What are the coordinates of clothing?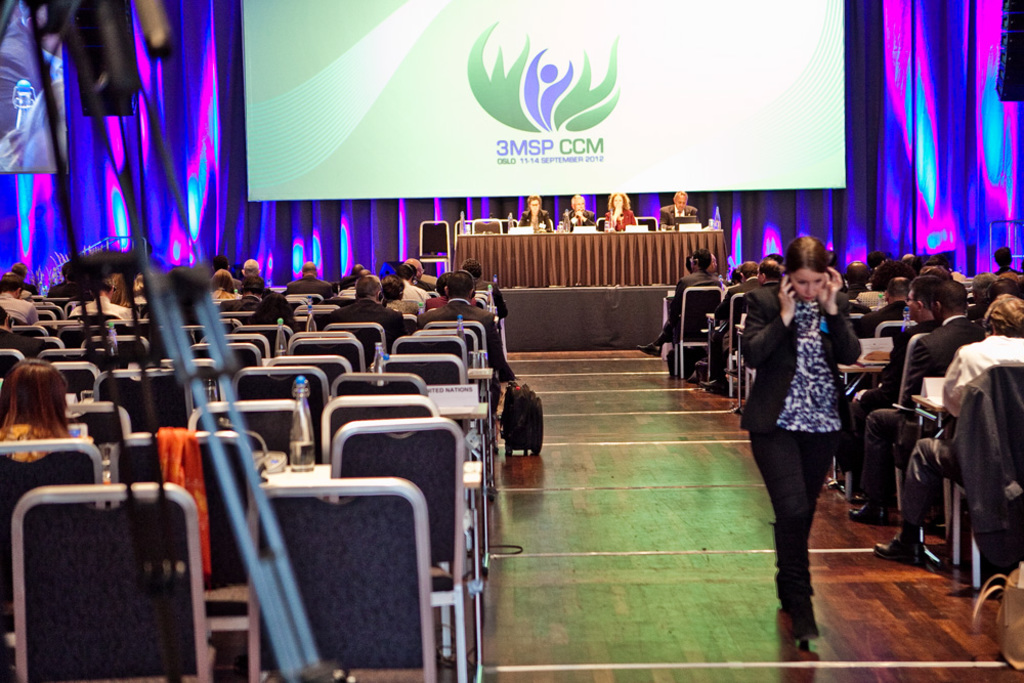
663, 206, 696, 220.
